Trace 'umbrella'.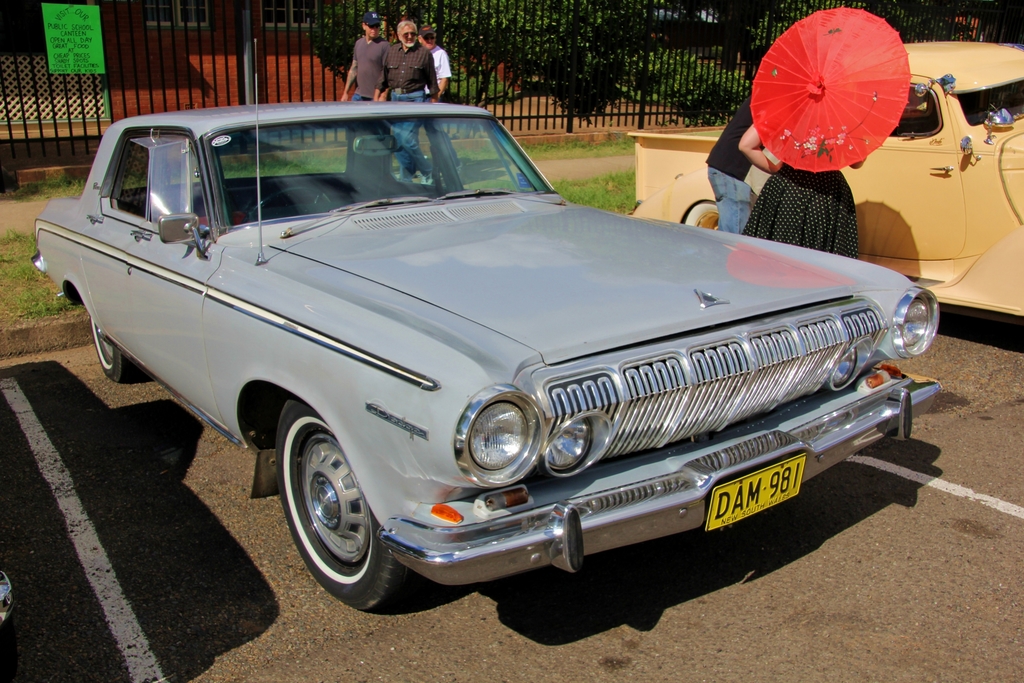
Traced to detection(751, 6, 911, 176).
